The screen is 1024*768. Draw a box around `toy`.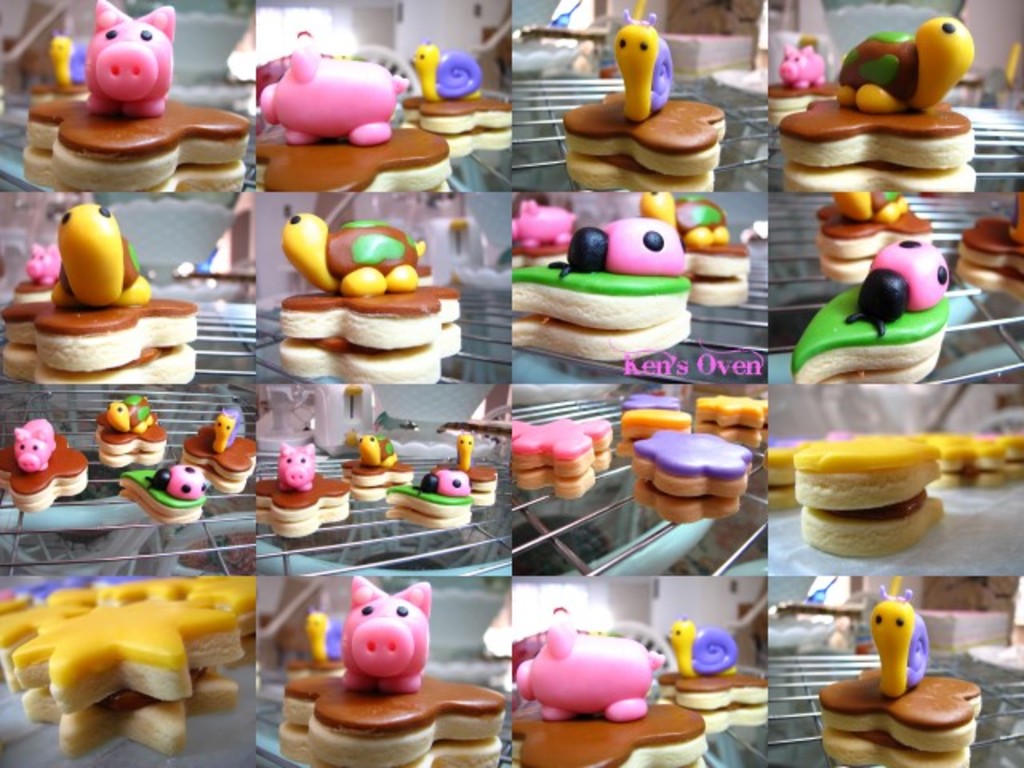
[264,608,344,670].
